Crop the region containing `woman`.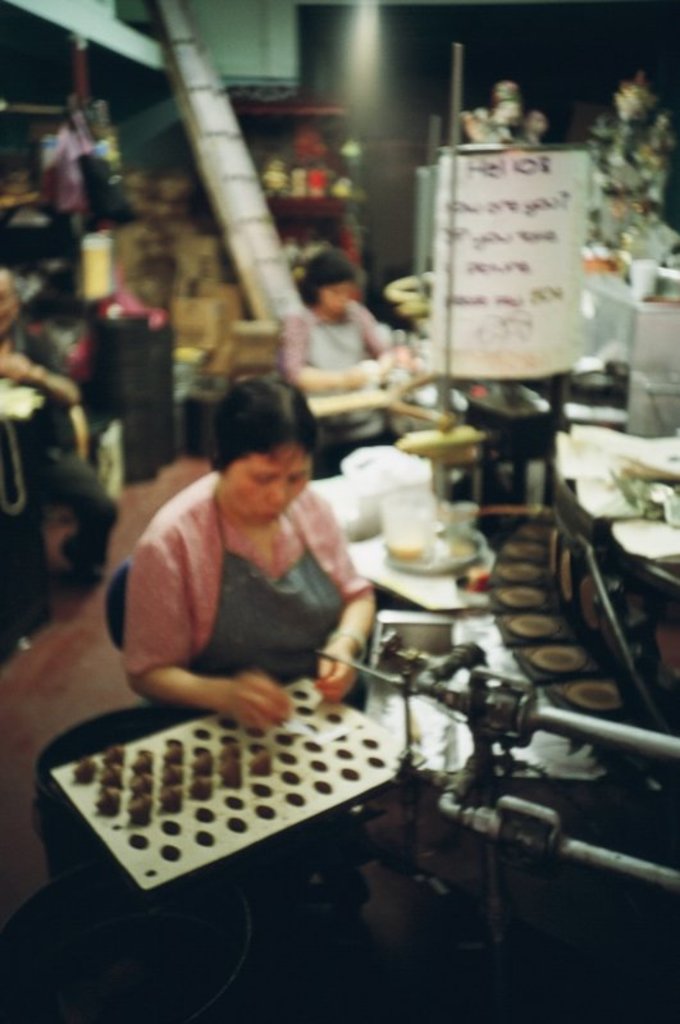
Crop region: [120,375,378,727].
